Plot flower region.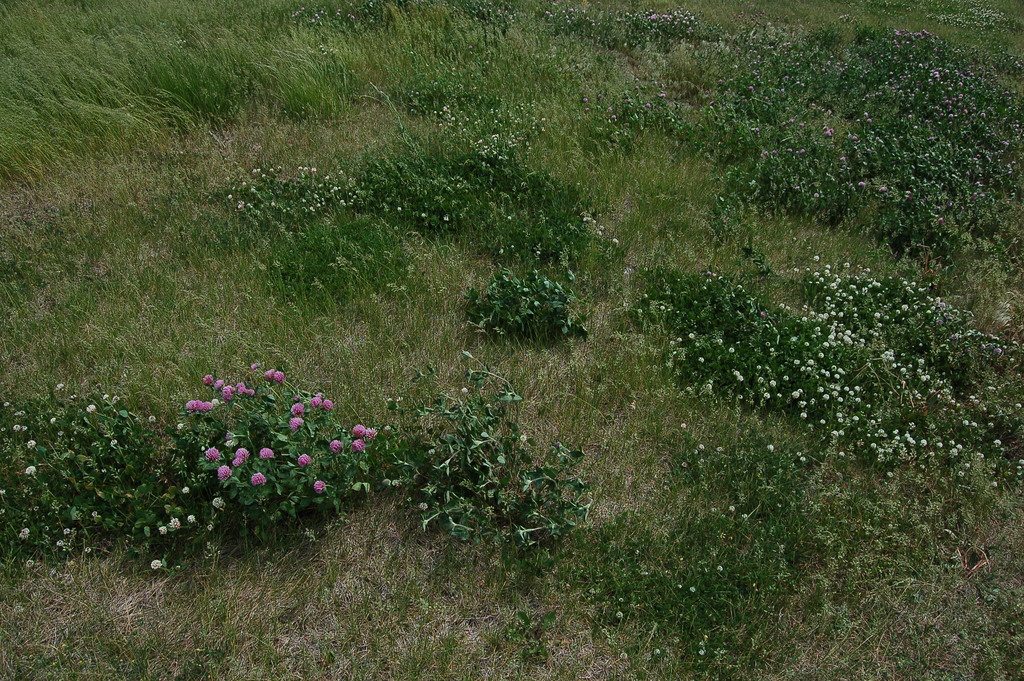
Plotted at <box>195,397,205,413</box>.
